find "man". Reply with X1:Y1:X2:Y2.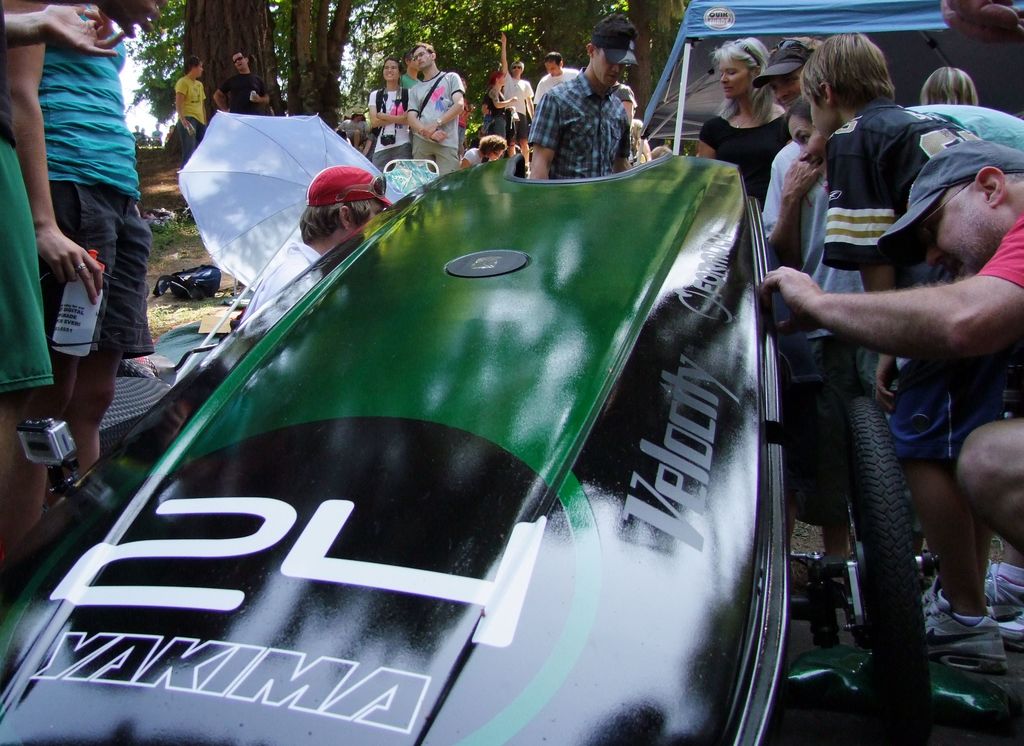
204:45:264:117.
